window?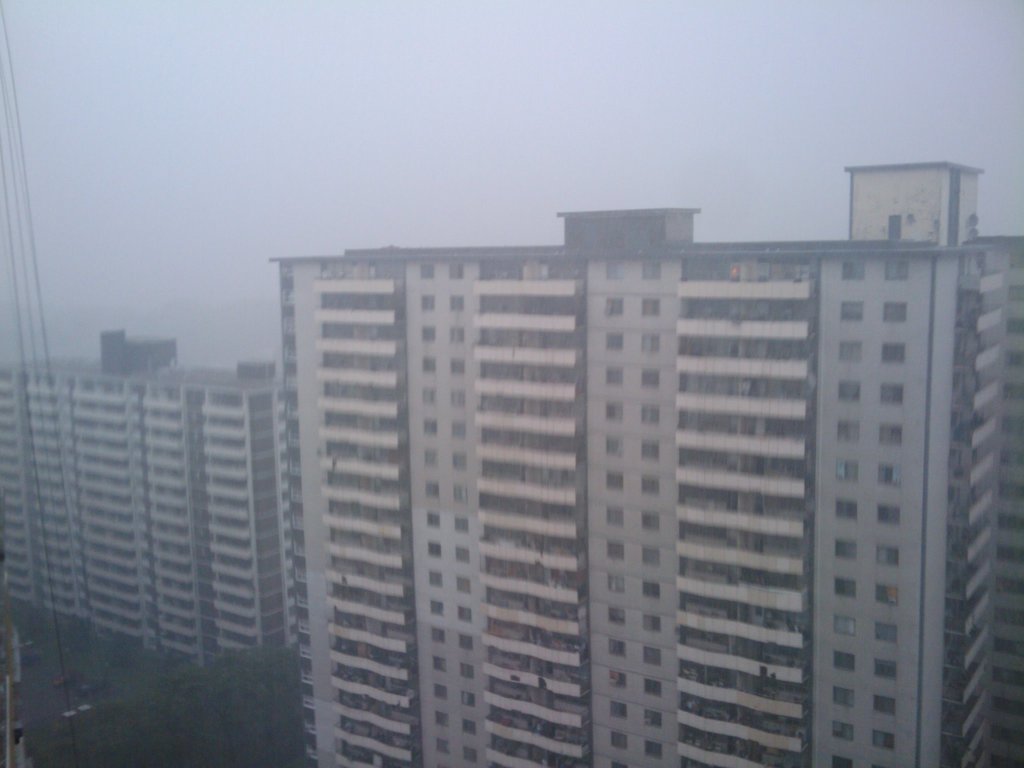
(874,541,904,569)
